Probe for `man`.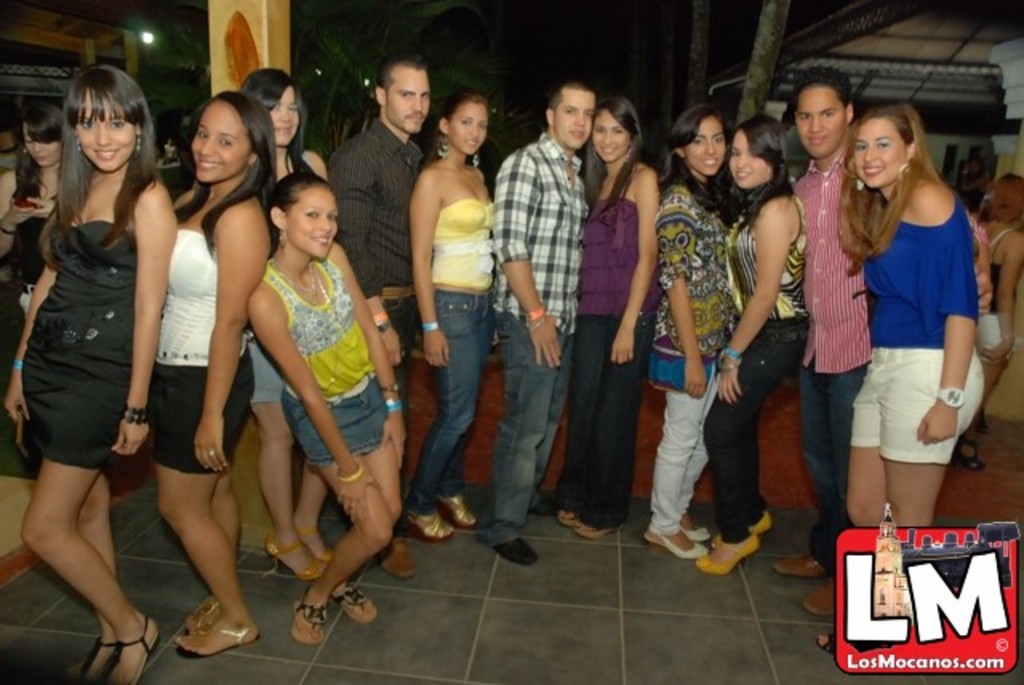
Probe result: box(325, 59, 440, 592).
